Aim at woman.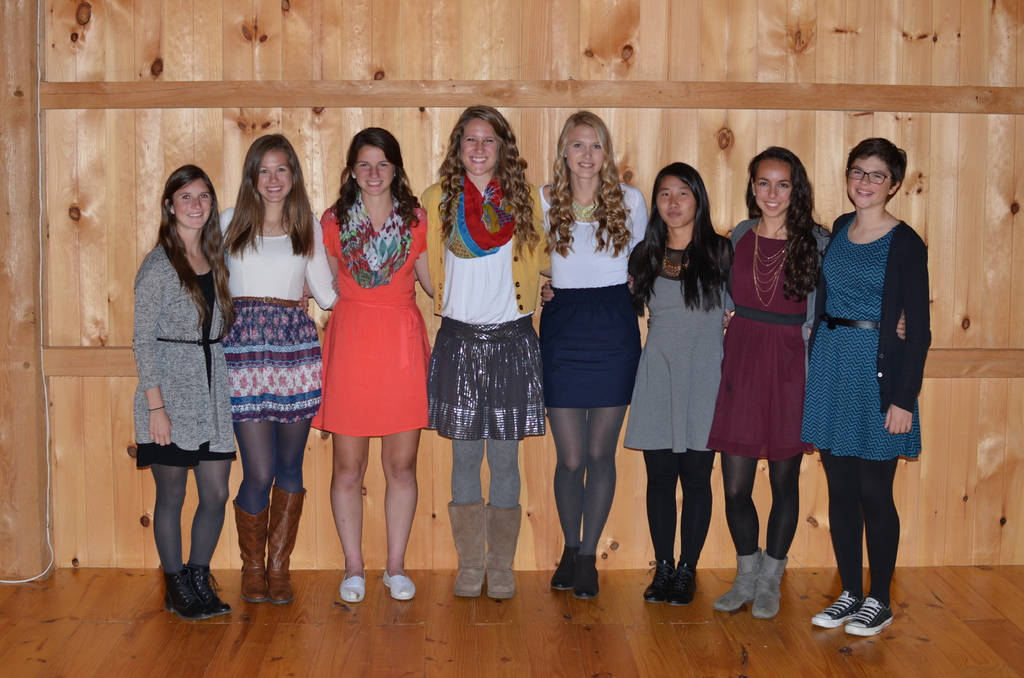
Aimed at left=303, top=129, right=435, bottom=604.
